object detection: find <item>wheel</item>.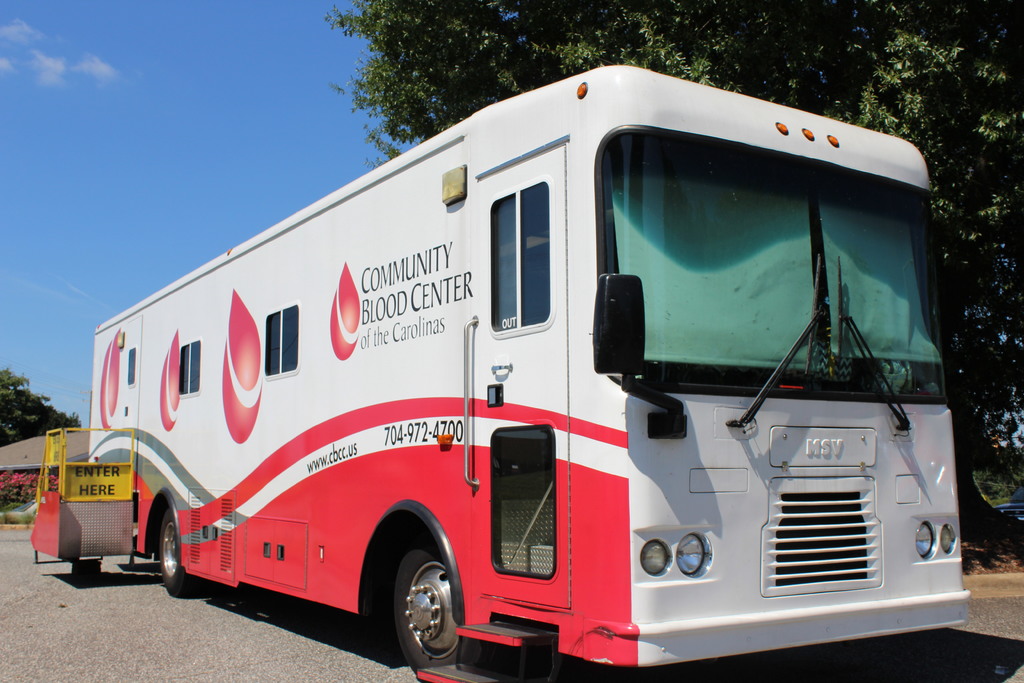
bbox=[147, 507, 207, 604].
